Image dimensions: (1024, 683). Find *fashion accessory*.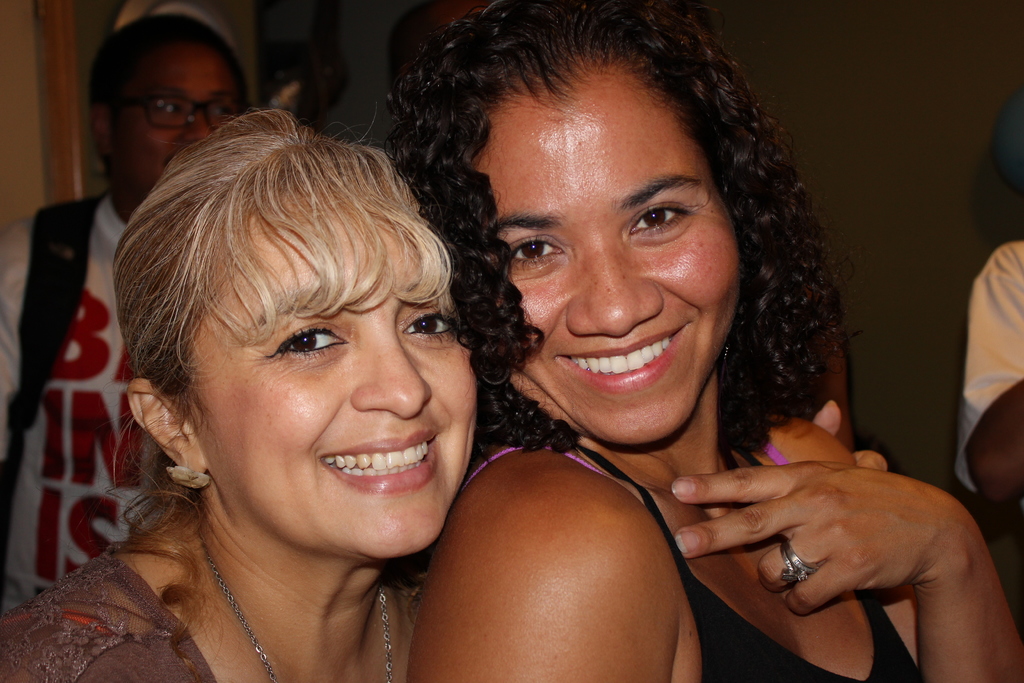
left=191, top=504, right=399, bottom=682.
